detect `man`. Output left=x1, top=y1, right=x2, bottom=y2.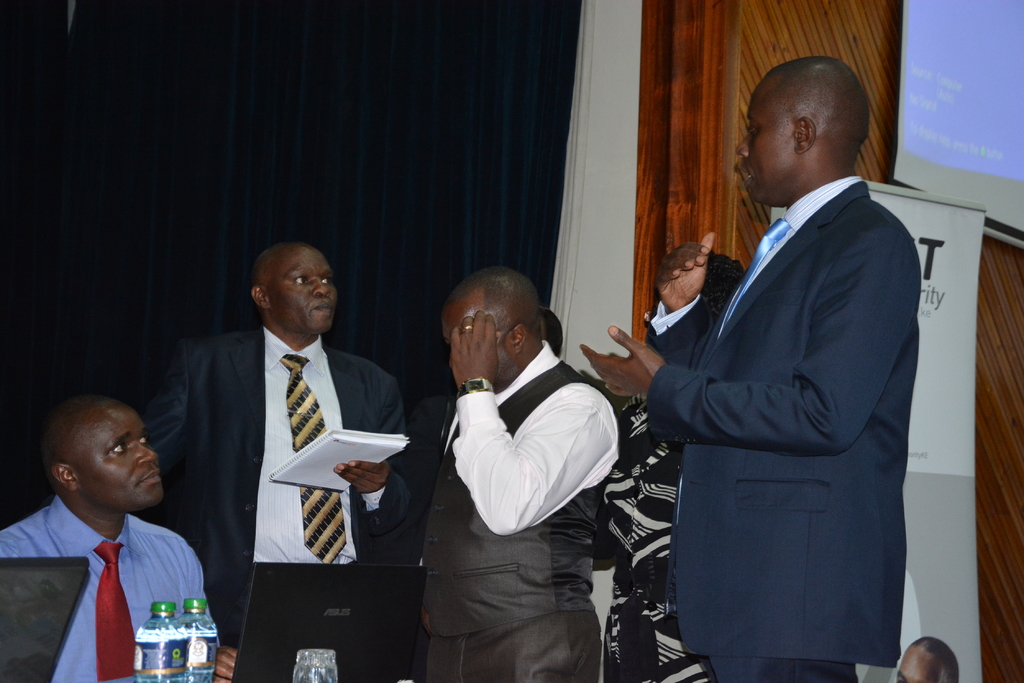
left=148, top=238, right=411, bottom=681.
